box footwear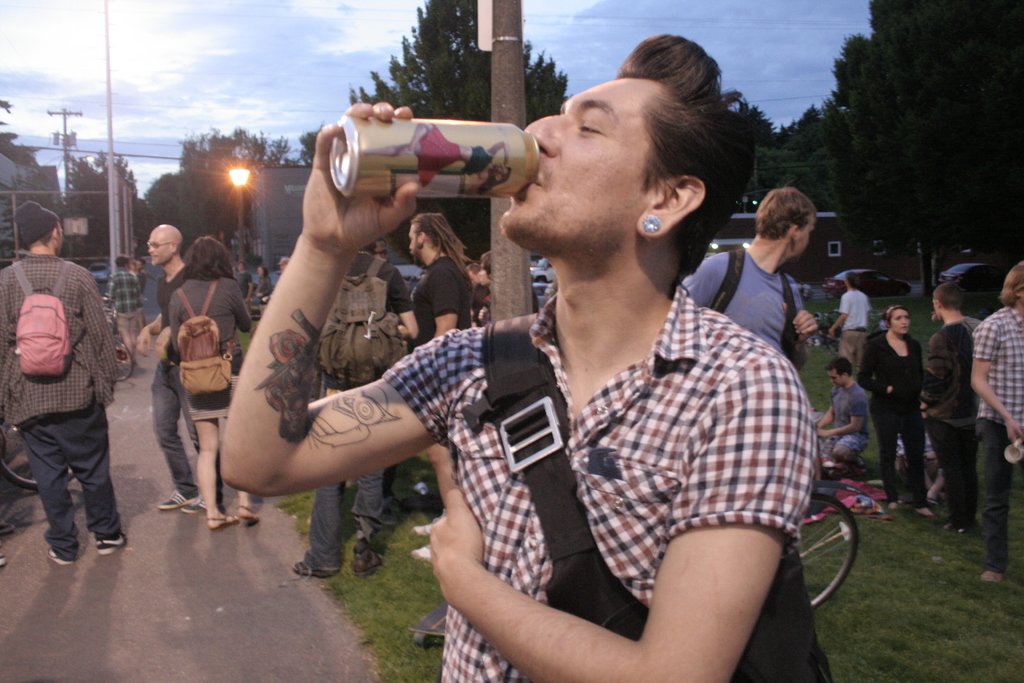
291,559,334,581
